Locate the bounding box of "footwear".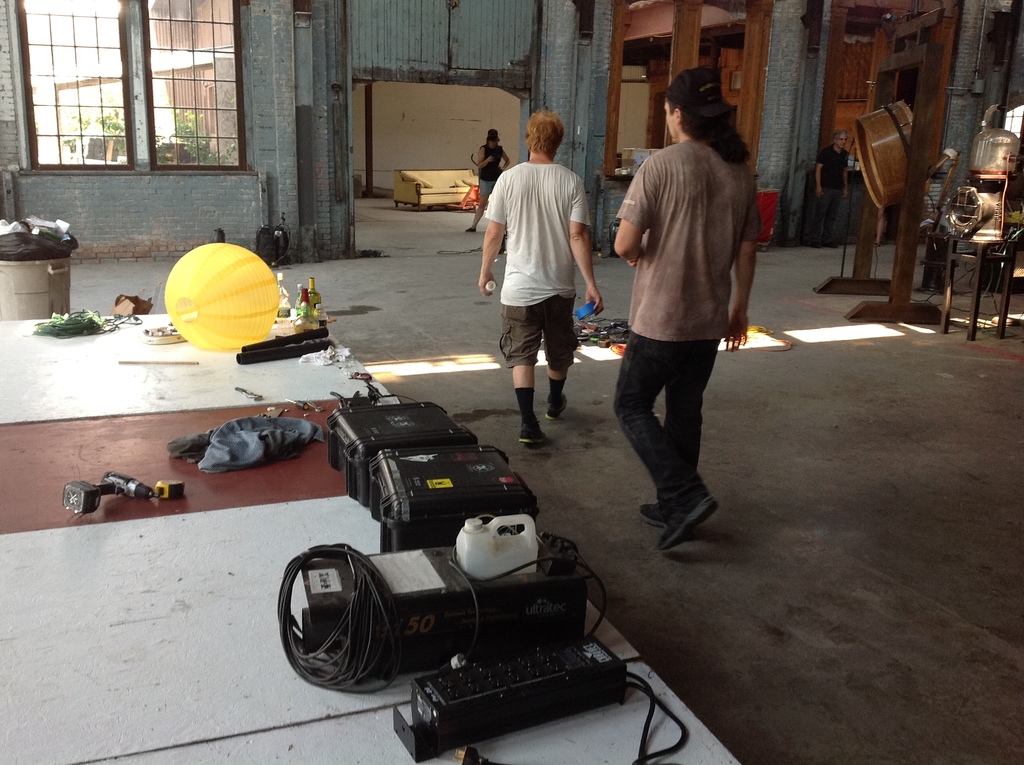
Bounding box: bbox=[635, 504, 662, 518].
